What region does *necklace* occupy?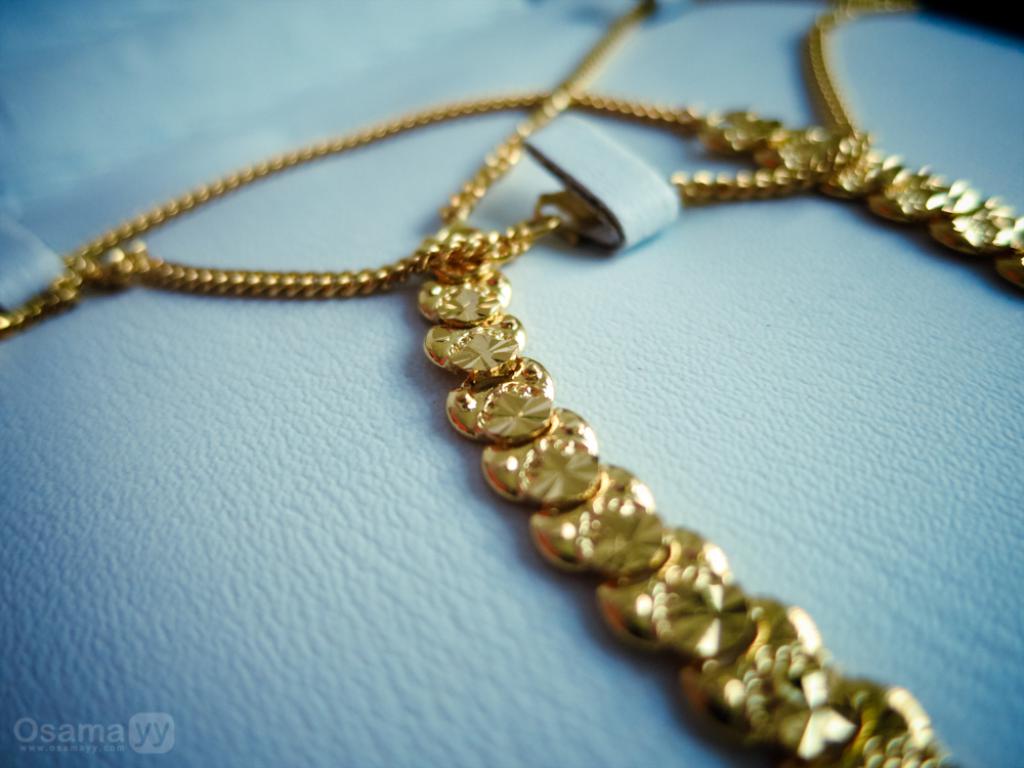
(104,63,952,730).
